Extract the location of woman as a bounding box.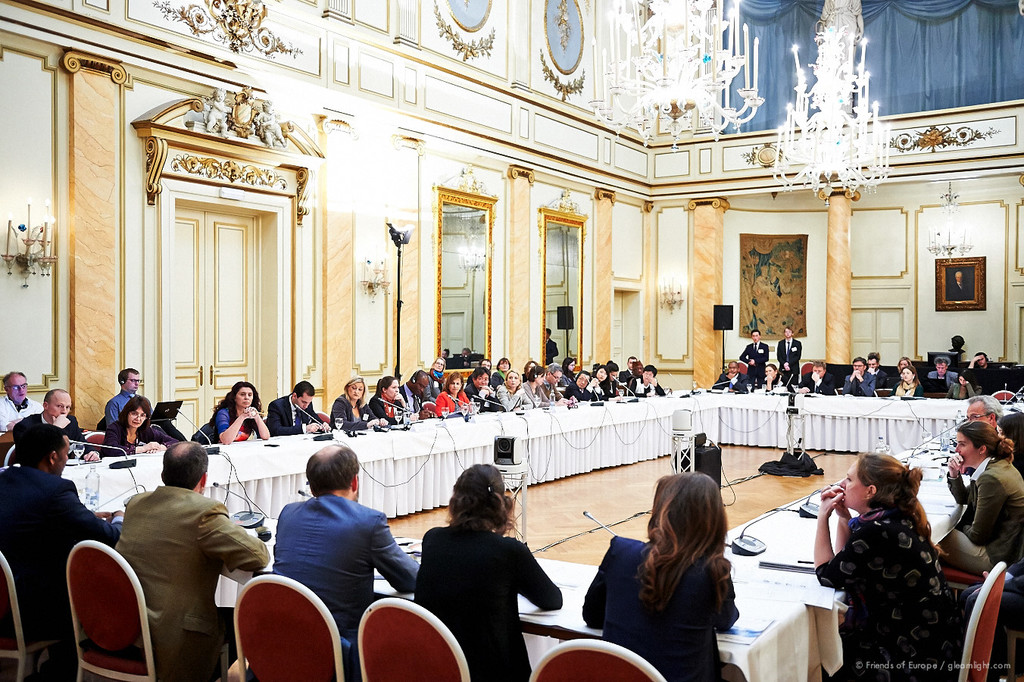
(x1=327, y1=374, x2=388, y2=431).
